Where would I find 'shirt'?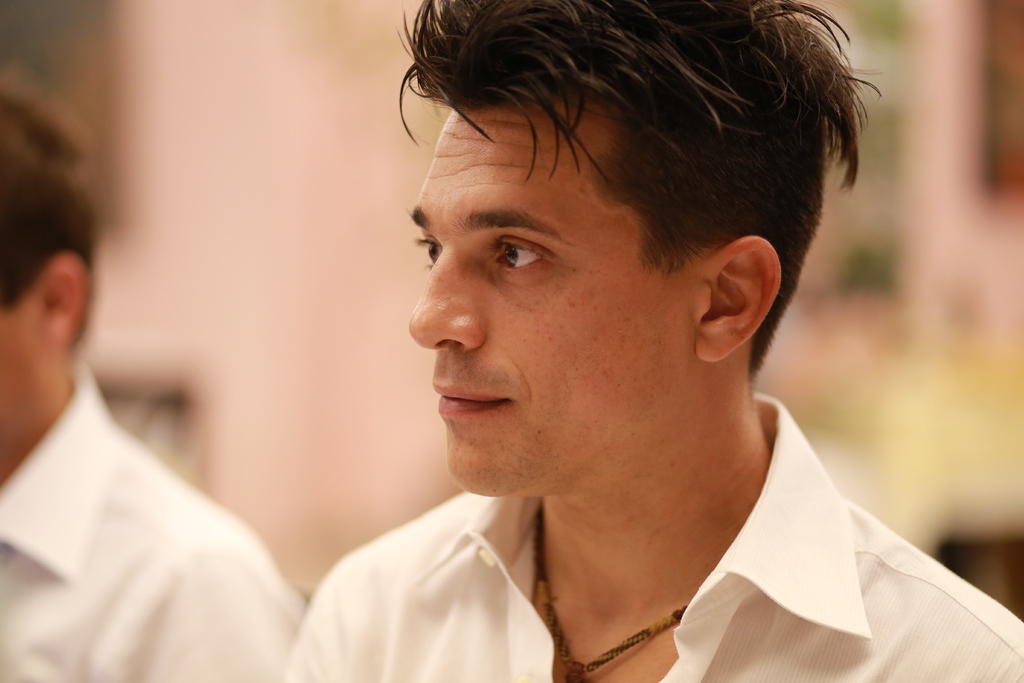
At crop(0, 361, 301, 682).
